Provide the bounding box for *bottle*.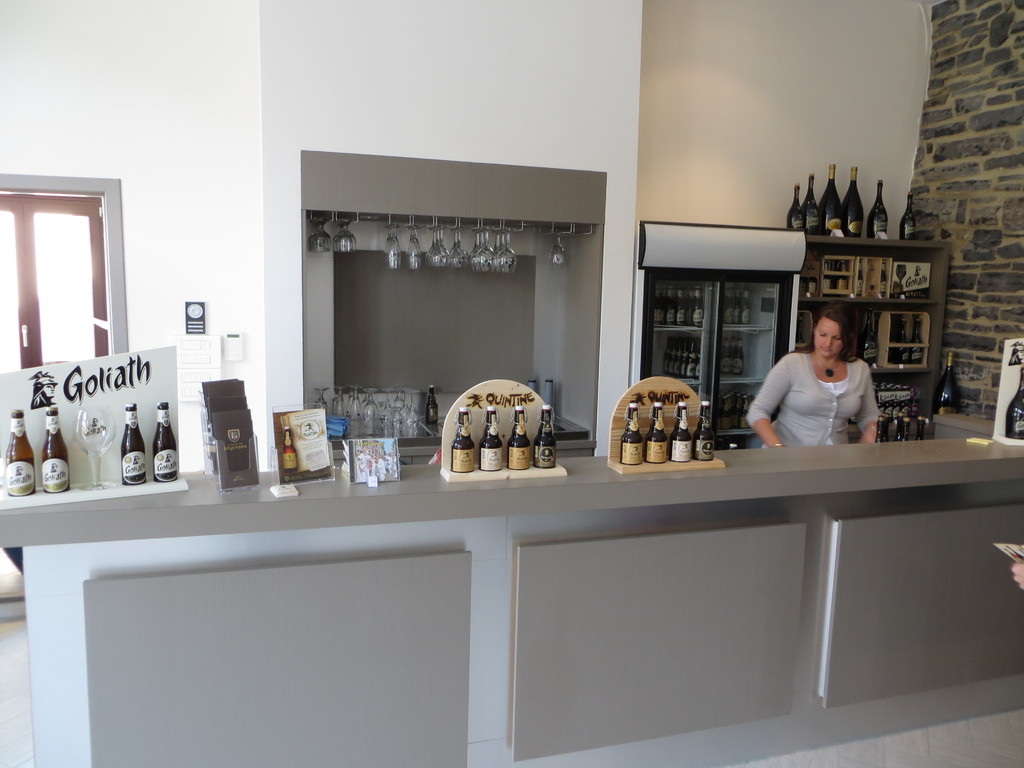
bbox=(844, 169, 867, 241).
